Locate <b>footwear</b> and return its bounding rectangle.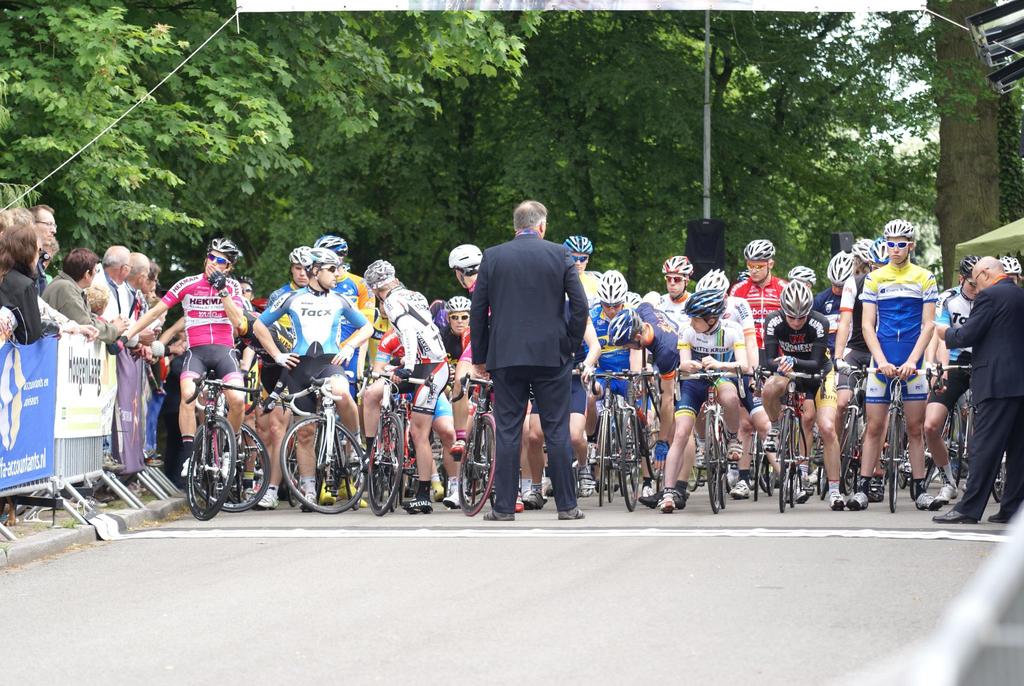
Rect(297, 489, 317, 510).
